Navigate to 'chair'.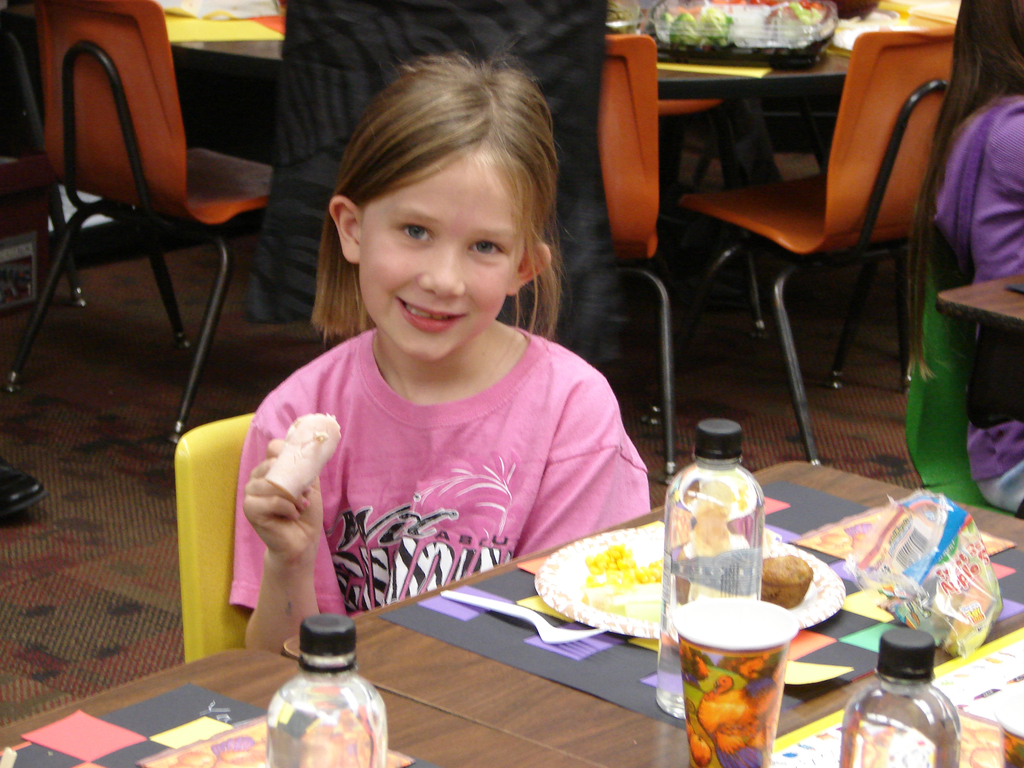
Navigation target: BBox(172, 406, 264, 664).
